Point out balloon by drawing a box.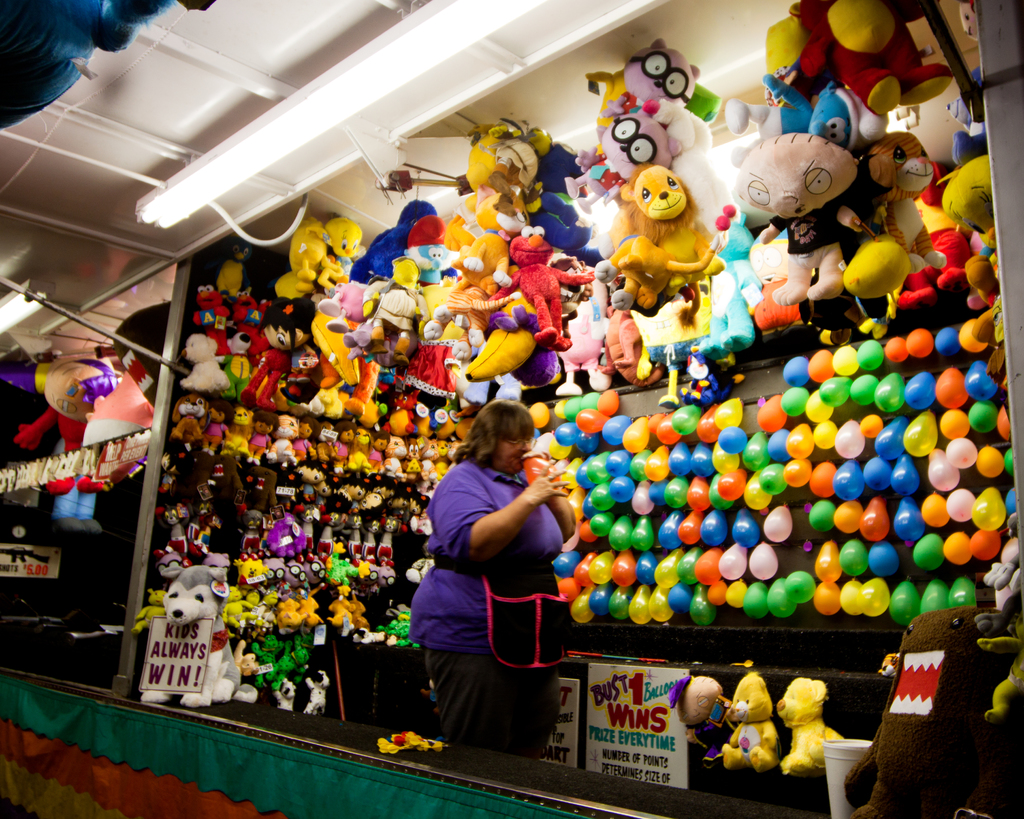
(760,461,785,493).
